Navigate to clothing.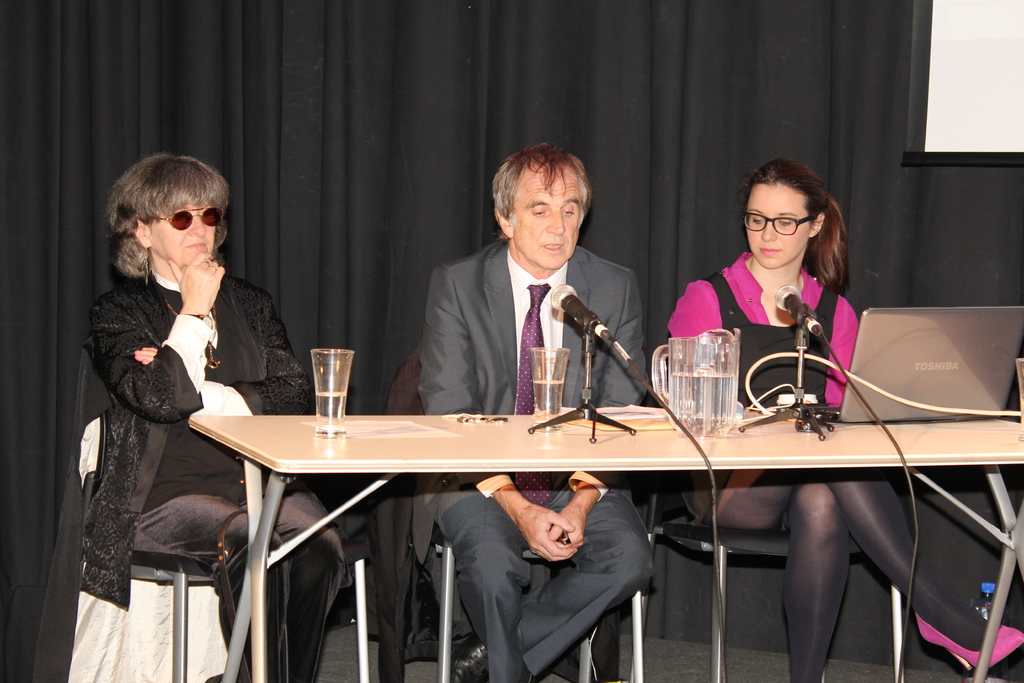
Navigation target: 412, 230, 636, 678.
